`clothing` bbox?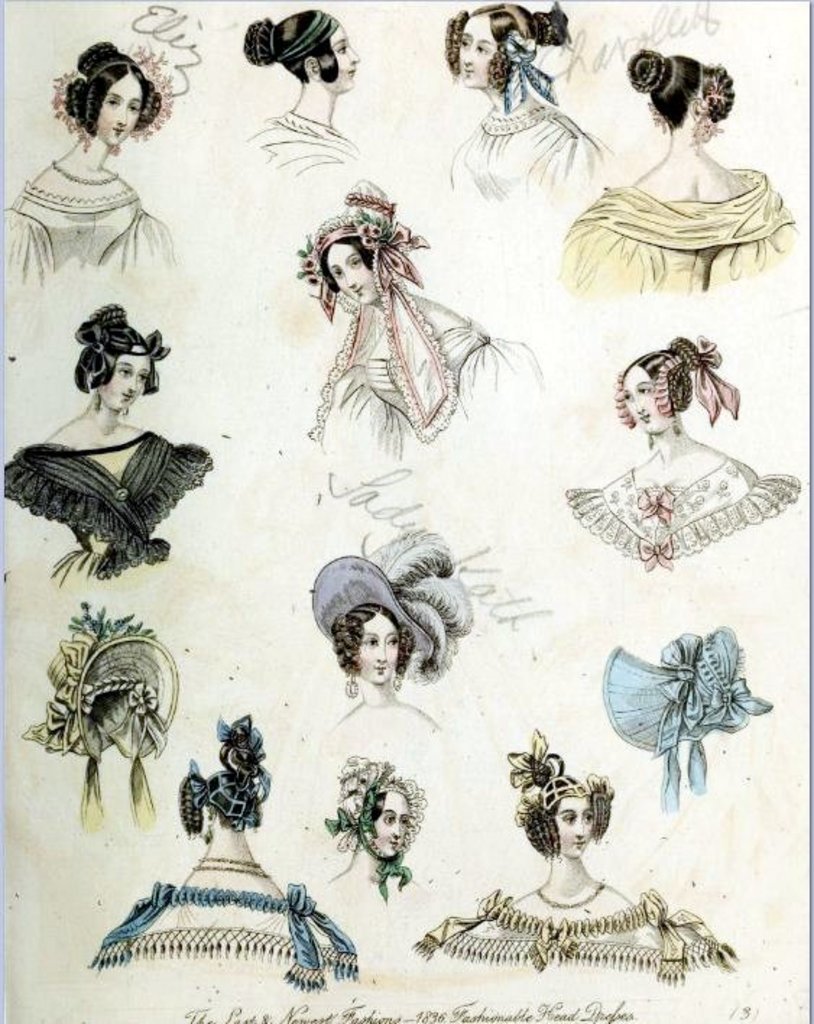
<region>295, 178, 547, 460</region>
